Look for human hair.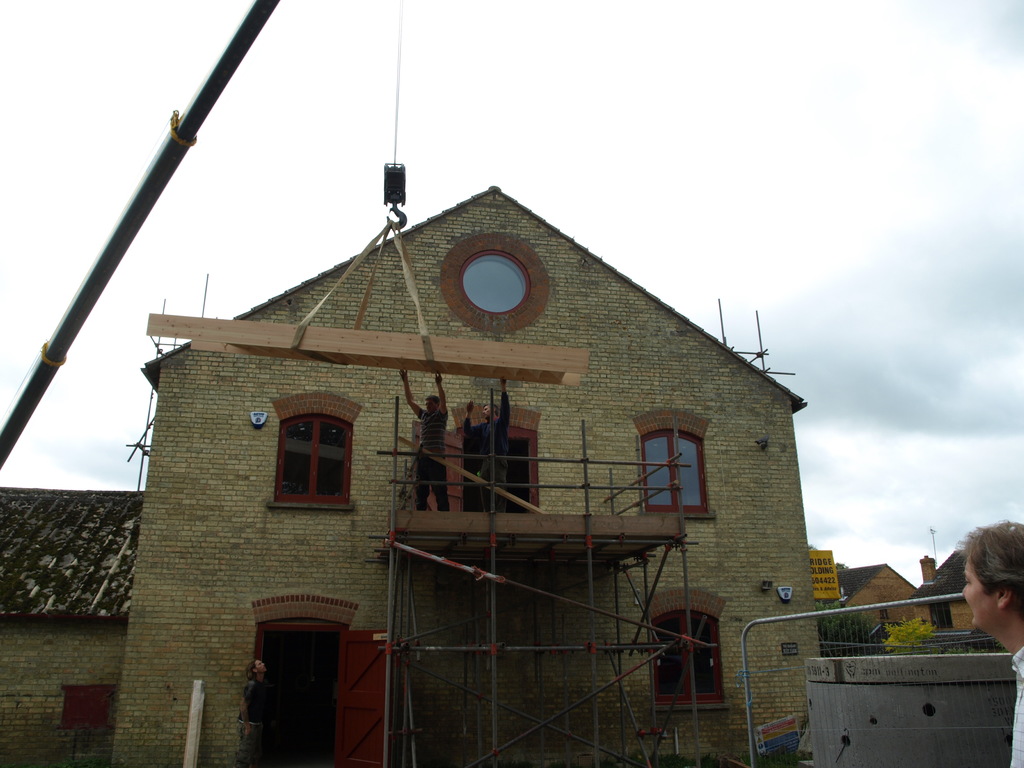
Found: [x1=483, y1=403, x2=495, y2=420].
